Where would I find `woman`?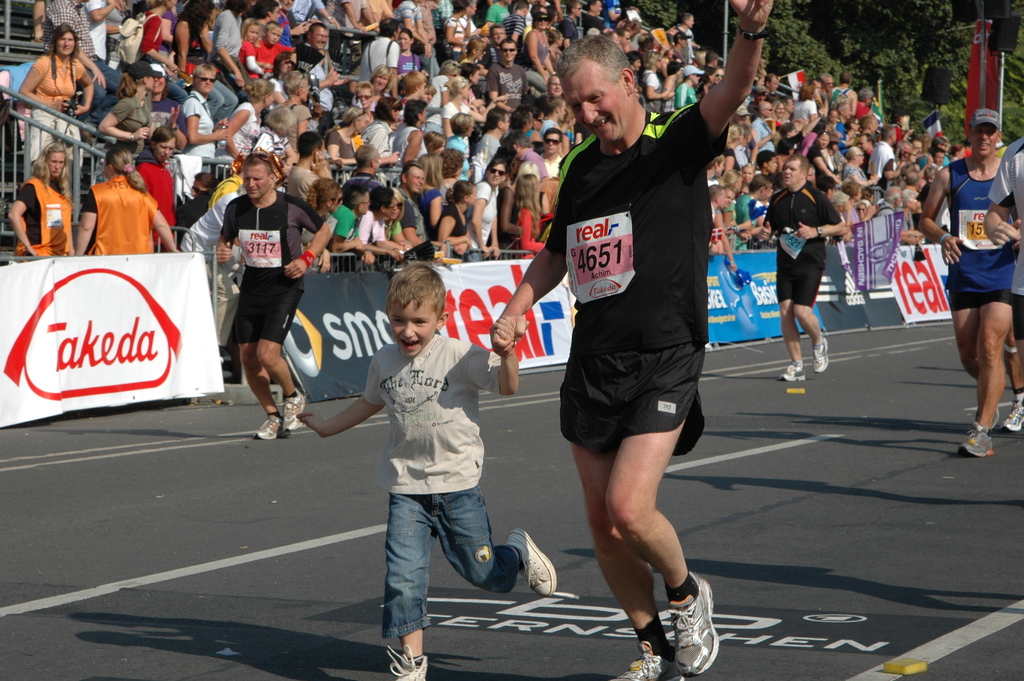
At (left=355, top=102, right=408, bottom=162).
